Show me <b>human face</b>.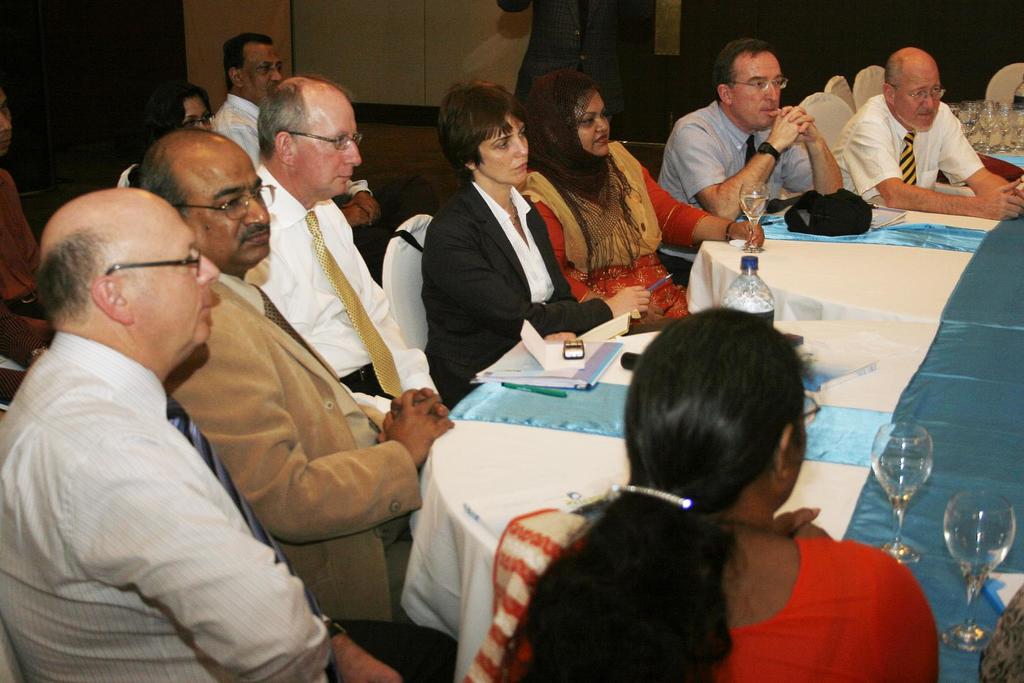
<b>human face</b> is here: [791, 403, 811, 496].
